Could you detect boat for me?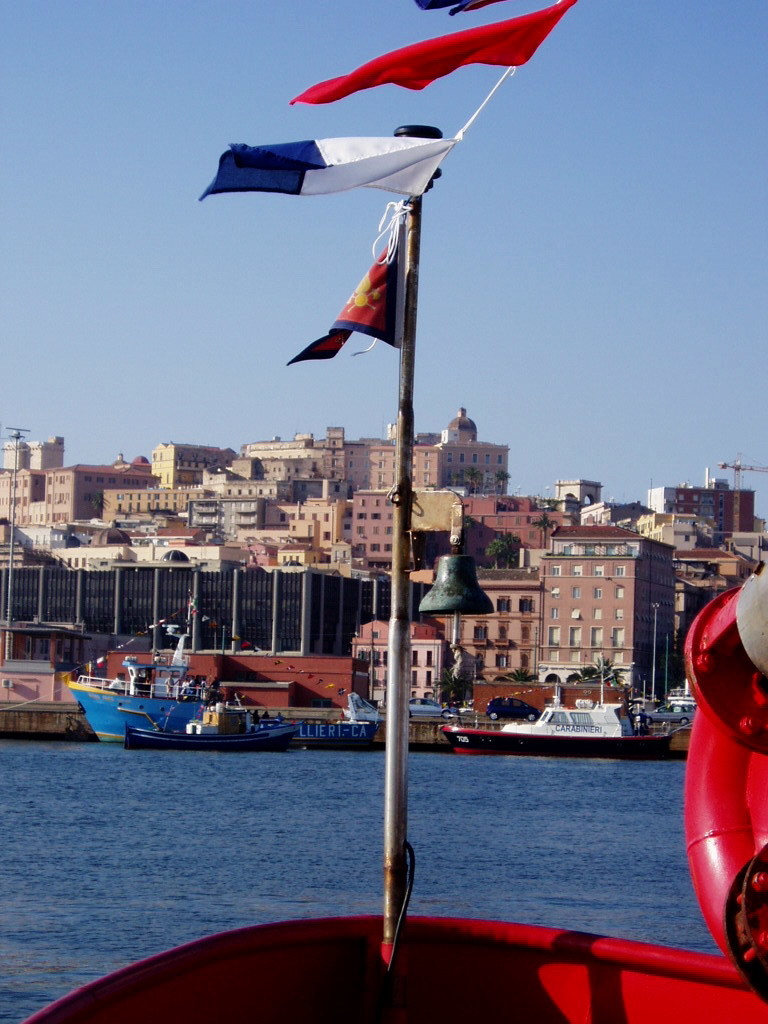
Detection result: (66, 614, 367, 753).
